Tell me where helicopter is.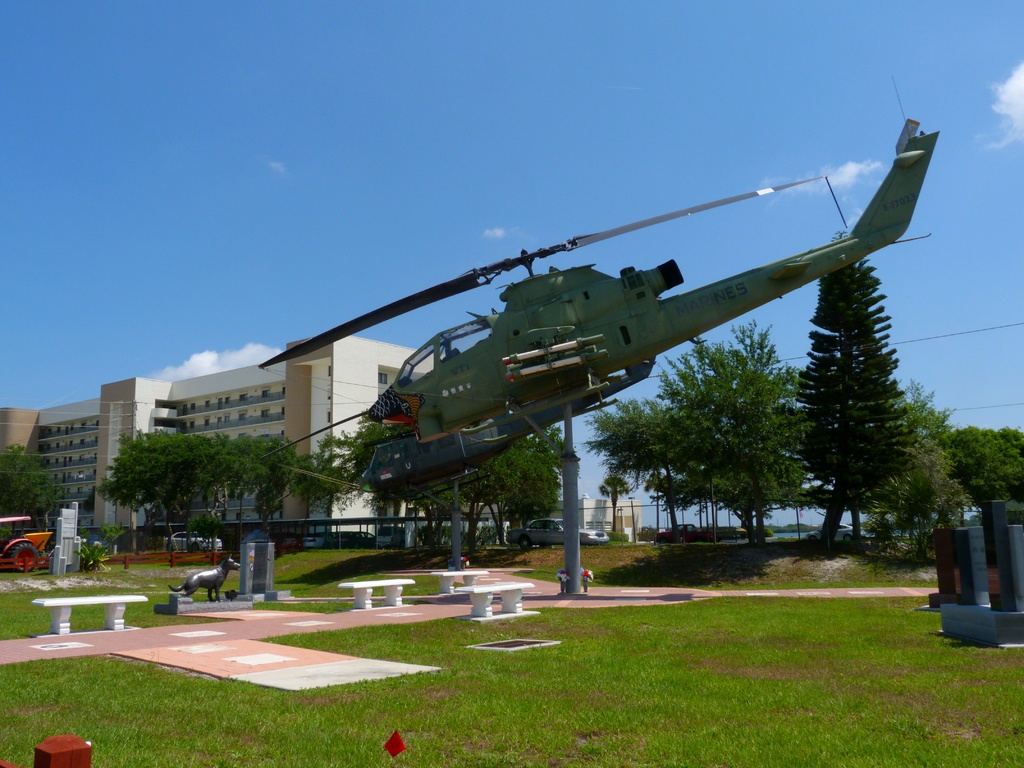
helicopter is at {"left": 255, "top": 113, "right": 943, "bottom": 504}.
